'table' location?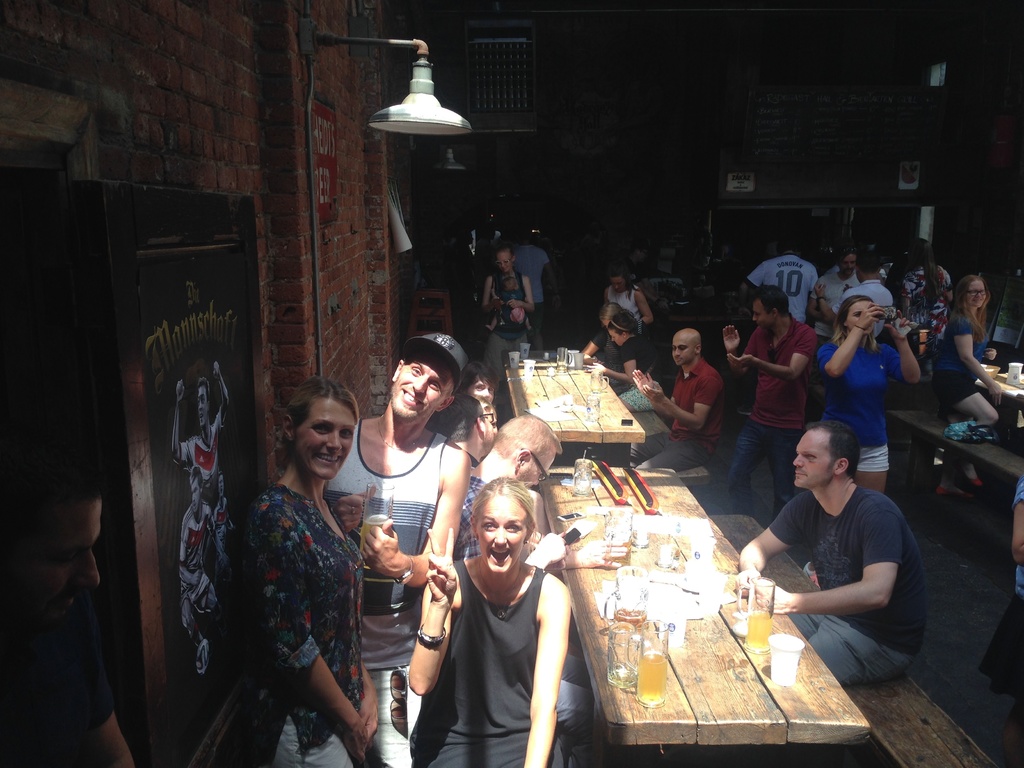
[x1=544, y1=538, x2=886, y2=764]
